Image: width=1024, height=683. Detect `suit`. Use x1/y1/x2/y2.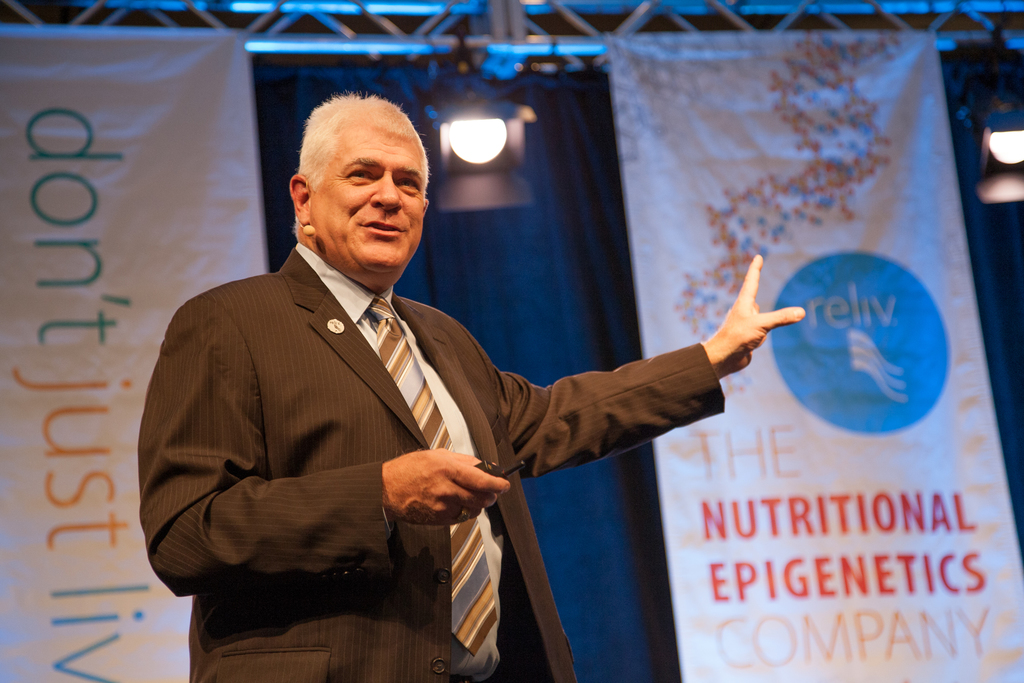
140/129/594/677.
